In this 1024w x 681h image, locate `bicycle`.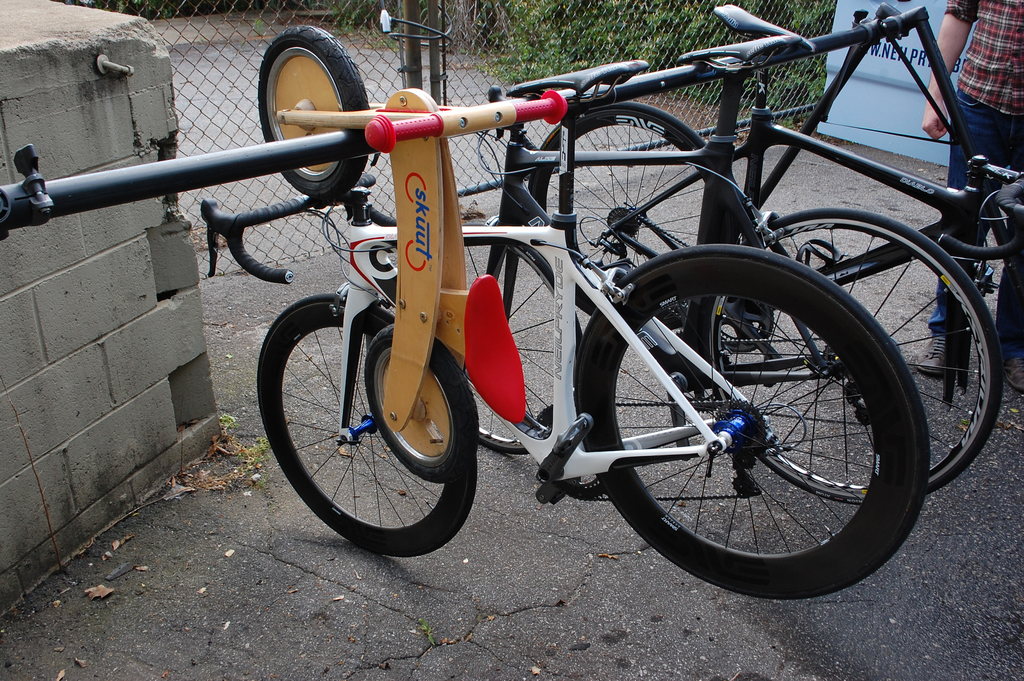
Bounding box: locate(542, 0, 1023, 352).
